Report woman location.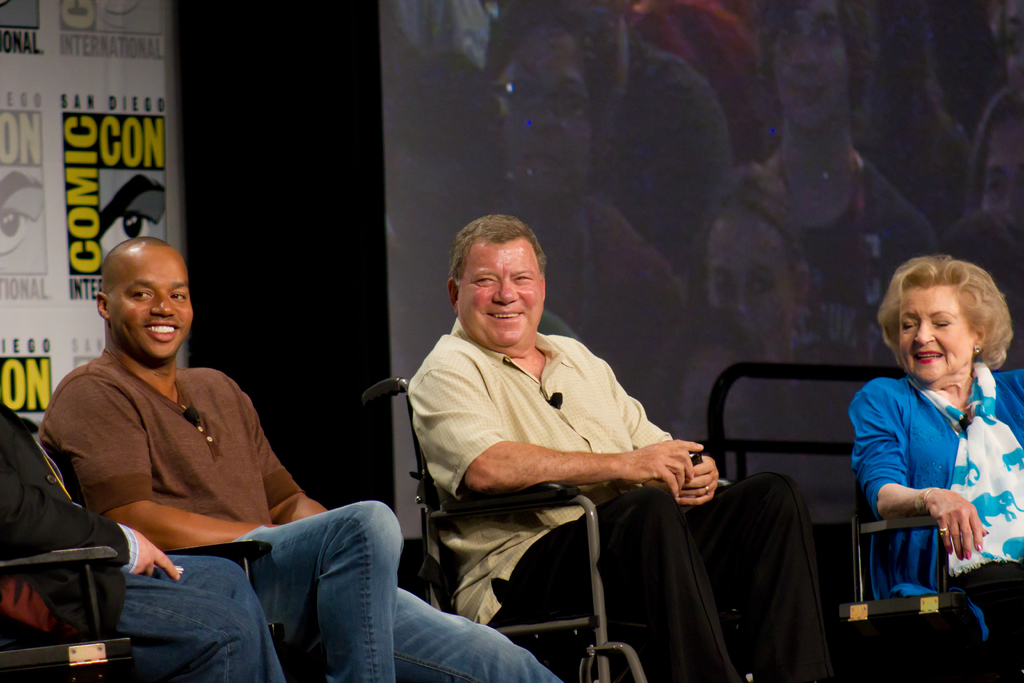
Report: (left=484, top=10, right=691, bottom=435).
